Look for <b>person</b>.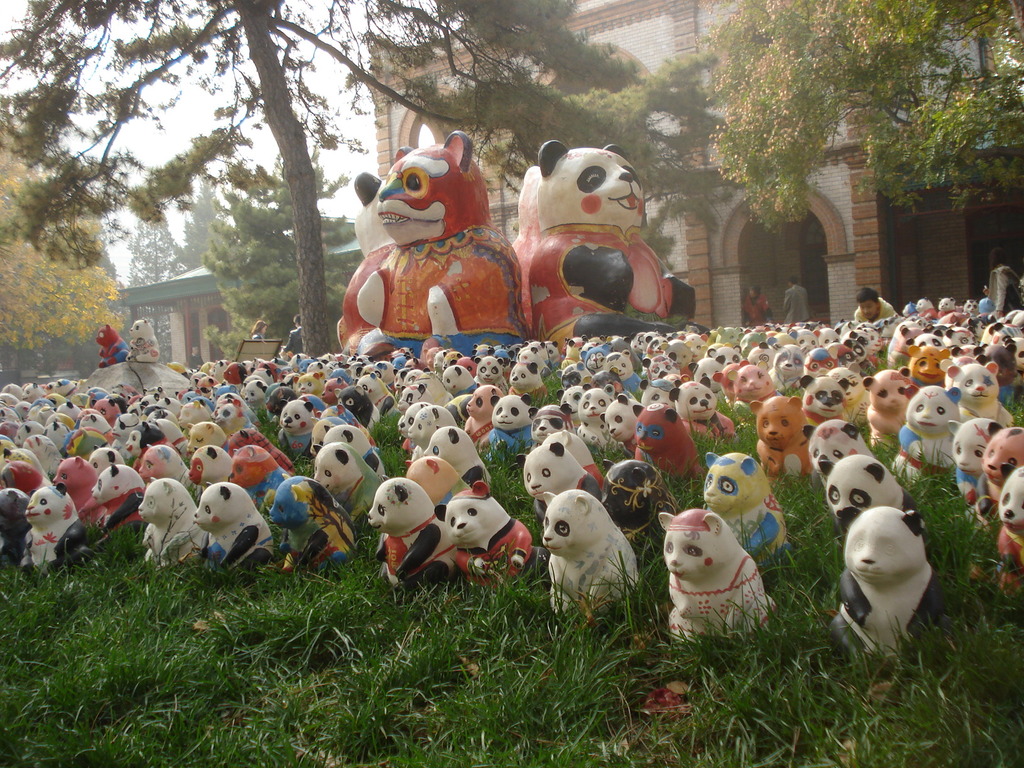
Found: [248, 320, 269, 339].
